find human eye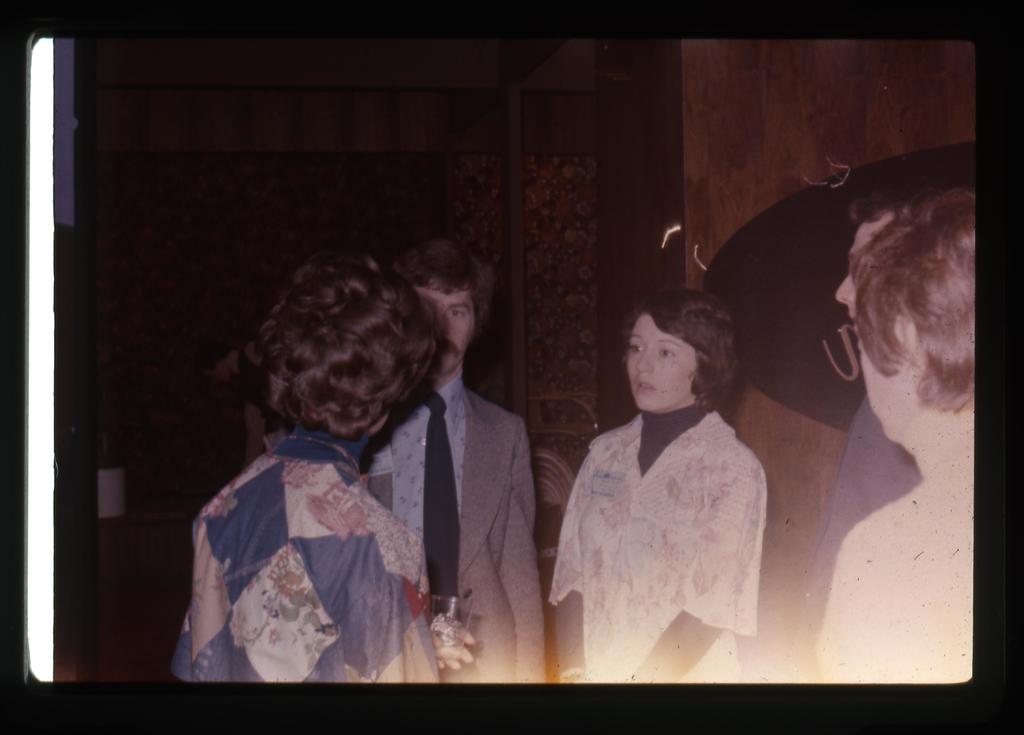
624 341 644 357
